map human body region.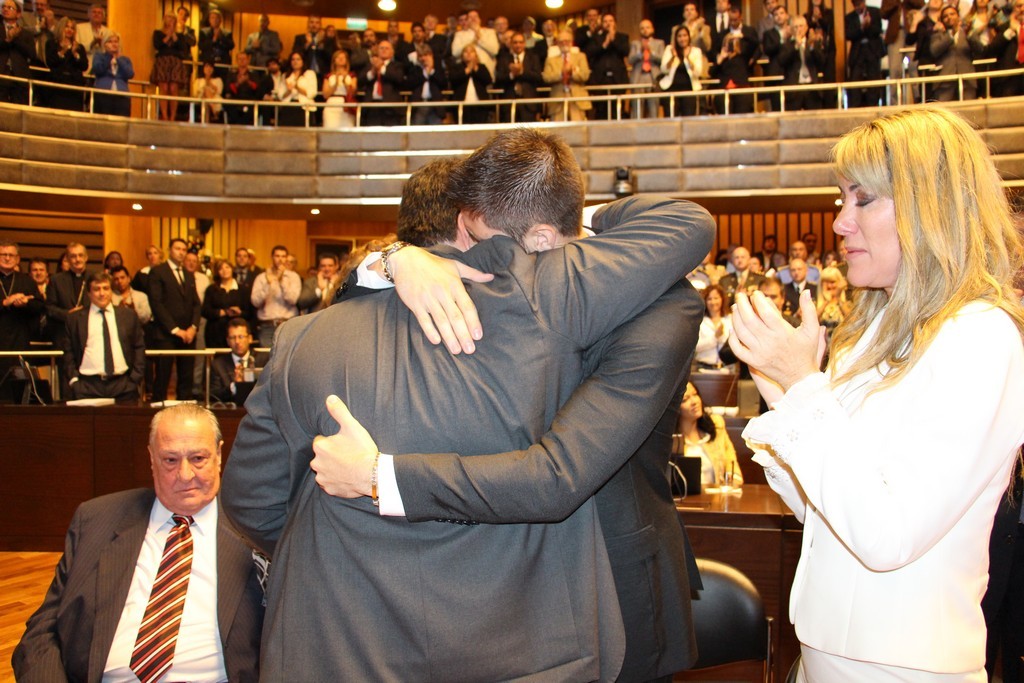
Mapped to Rect(736, 137, 1012, 682).
